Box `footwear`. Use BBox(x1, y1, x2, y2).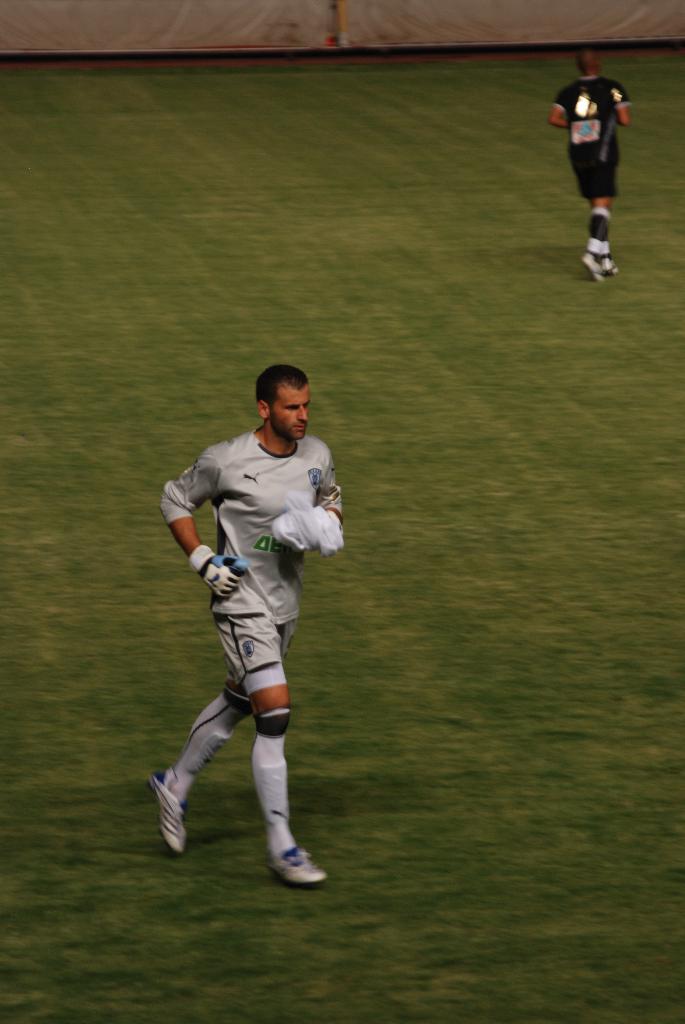
BBox(149, 772, 187, 858).
